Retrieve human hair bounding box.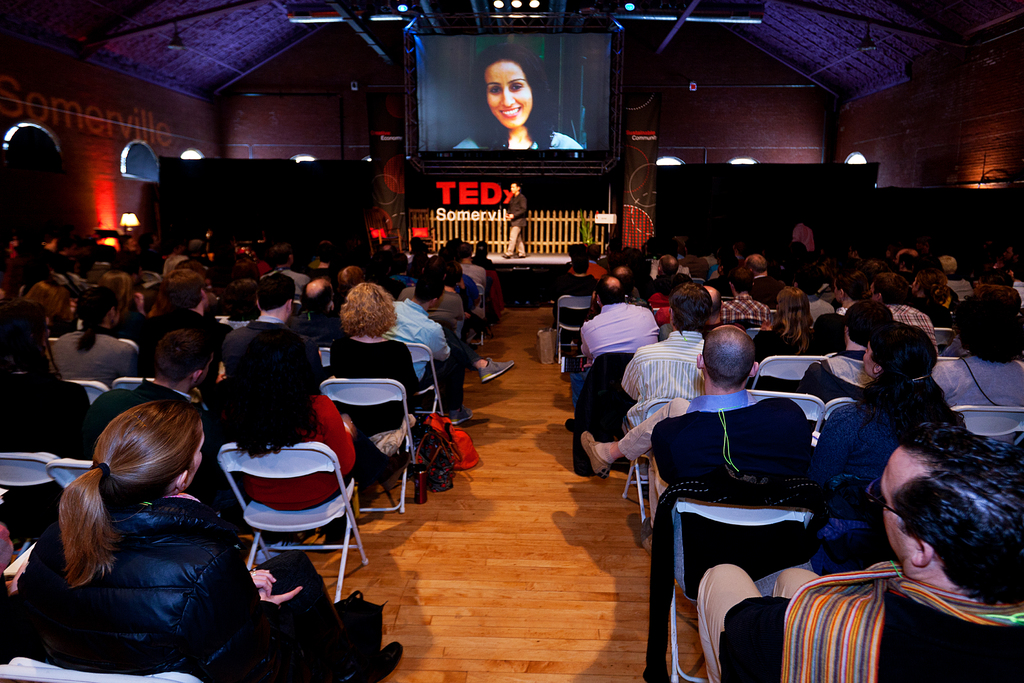
Bounding box: [842, 300, 895, 352].
